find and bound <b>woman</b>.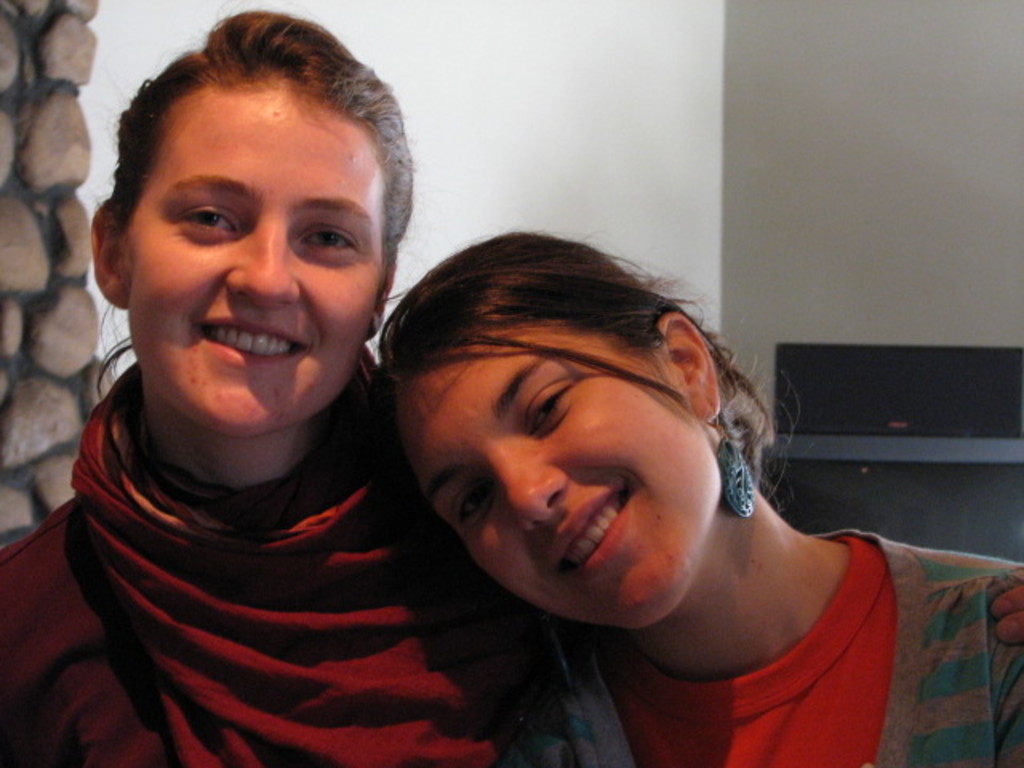
Bound: 370:229:1022:766.
